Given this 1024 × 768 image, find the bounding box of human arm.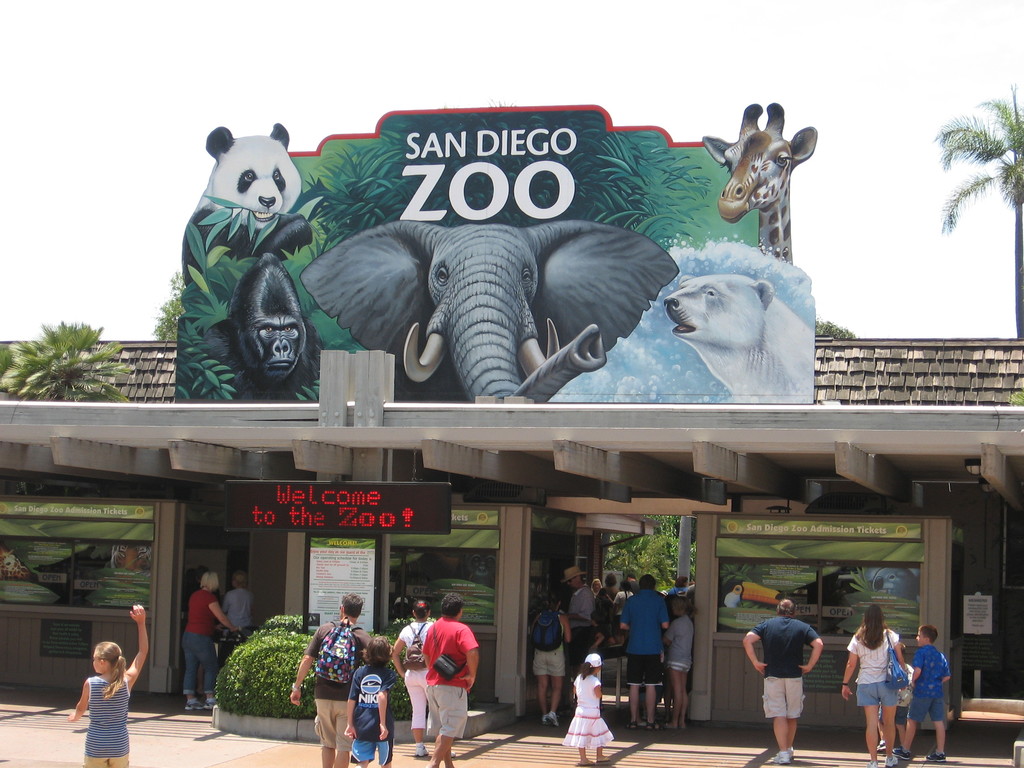
<bbox>347, 669, 357, 737</bbox>.
